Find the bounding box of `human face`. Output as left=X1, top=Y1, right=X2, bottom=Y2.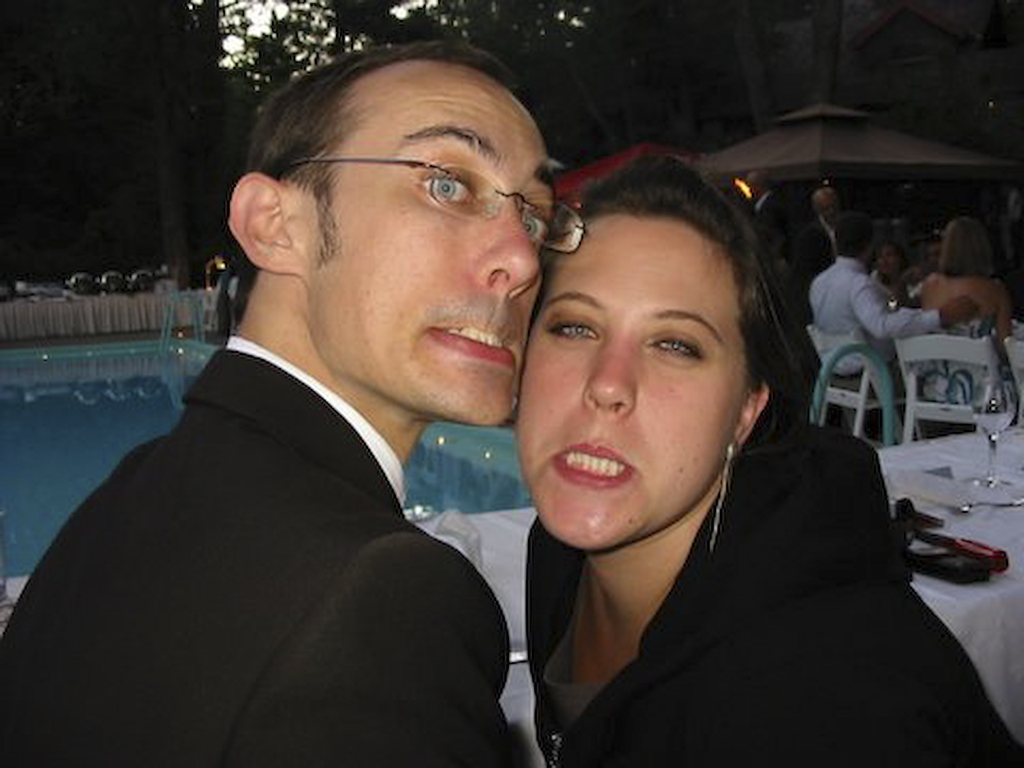
left=518, top=208, right=746, bottom=548.
